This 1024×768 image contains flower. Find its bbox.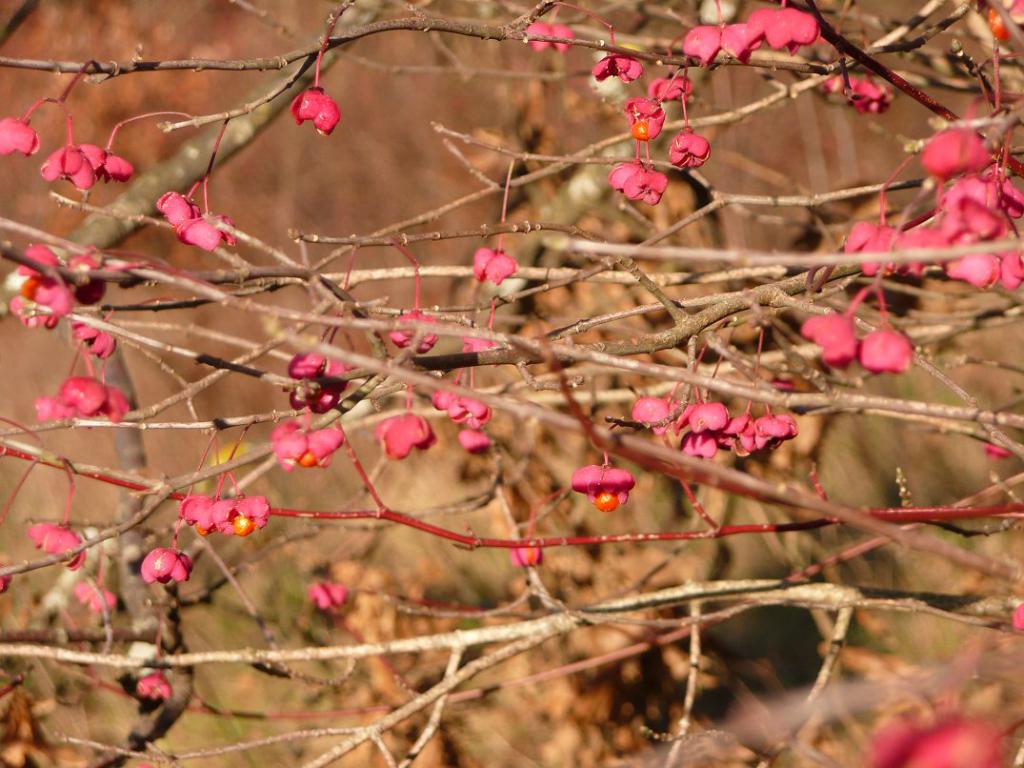
x1=176 y1=212 x2=237 y2=248.
